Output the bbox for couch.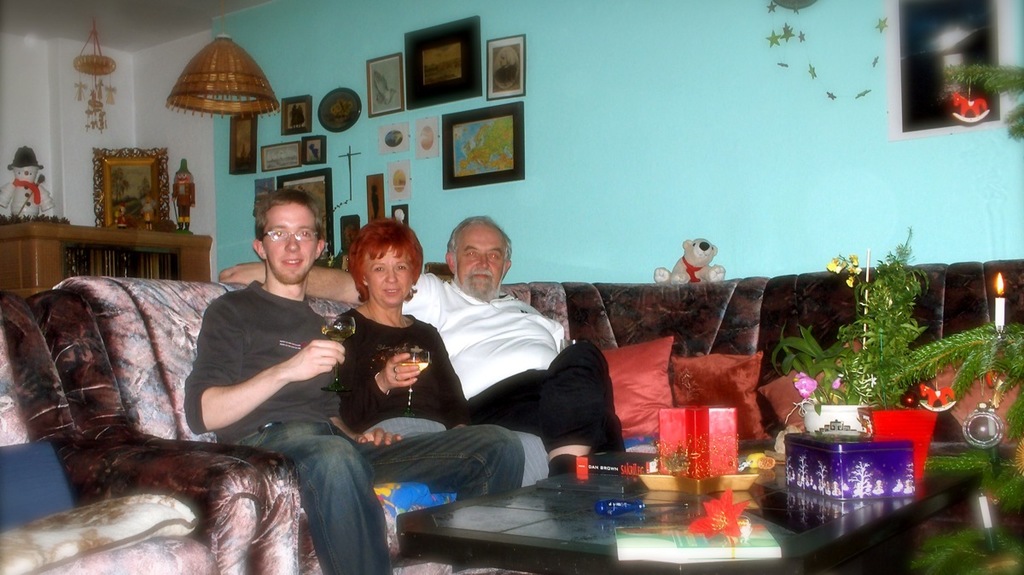
[left=566, top=264, right=1023, bottom=455].
